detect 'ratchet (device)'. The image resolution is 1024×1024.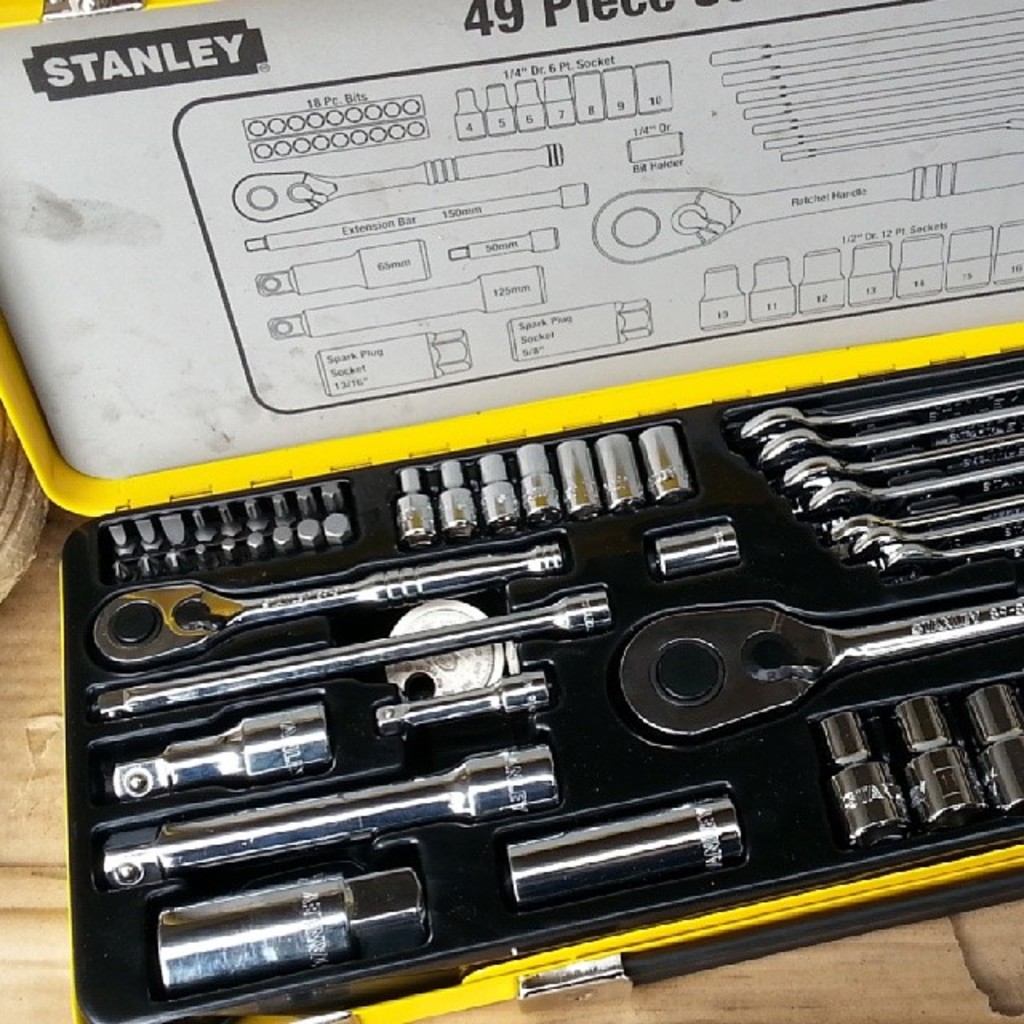
box=[232, 147, 568, 221].
